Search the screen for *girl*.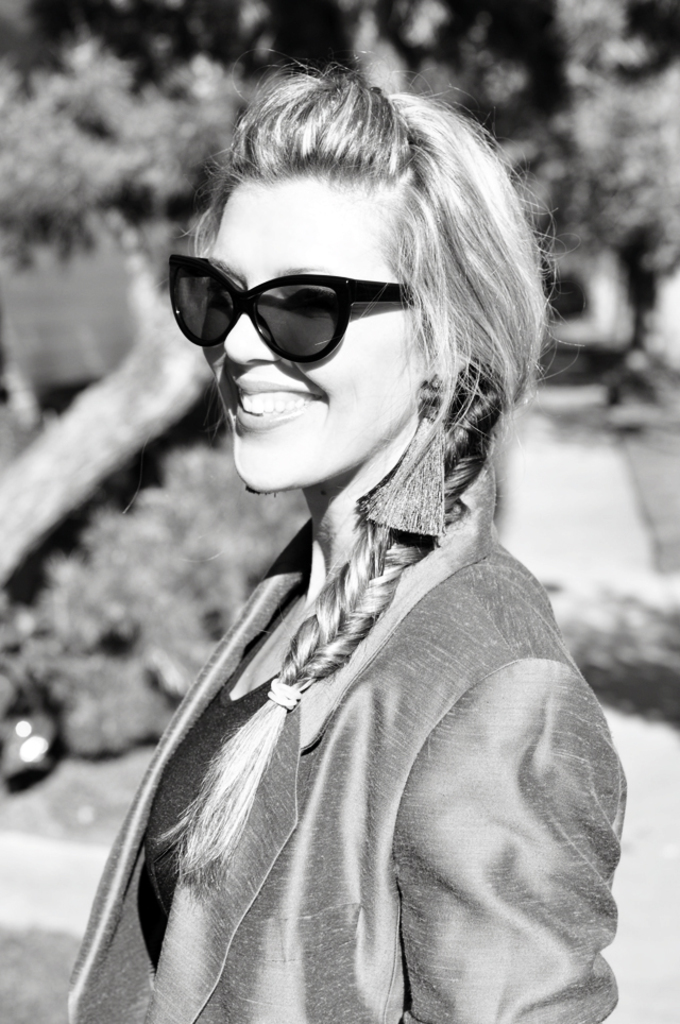
Found at (x1=64, y1=59, x2=623, y2=1023).
